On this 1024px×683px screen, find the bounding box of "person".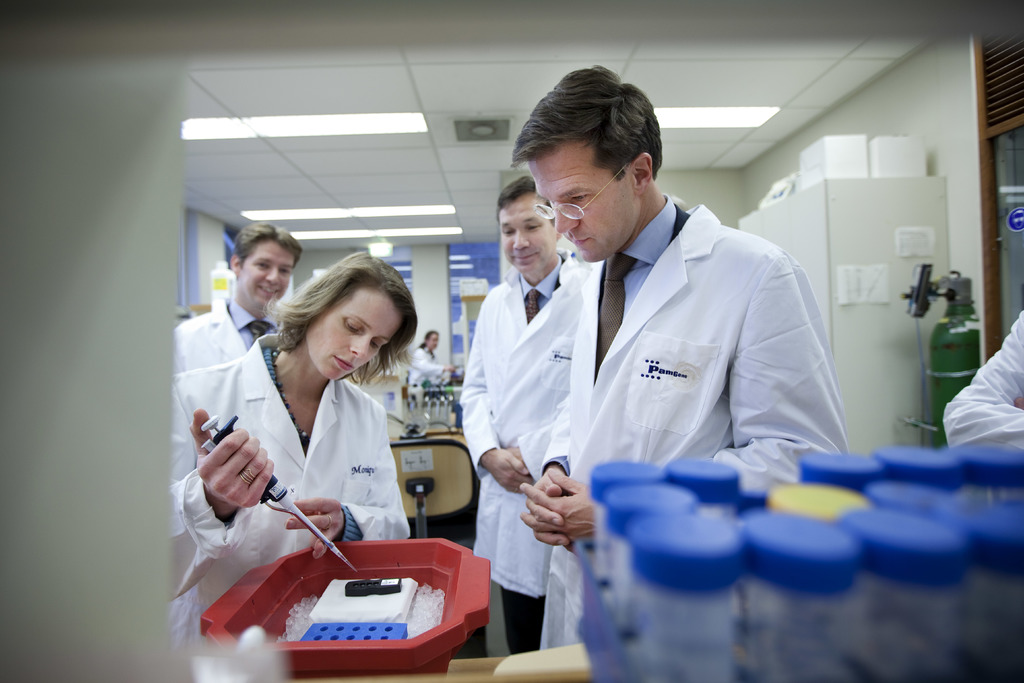
Bounding box: bbox(516, 63, 848, 650).
